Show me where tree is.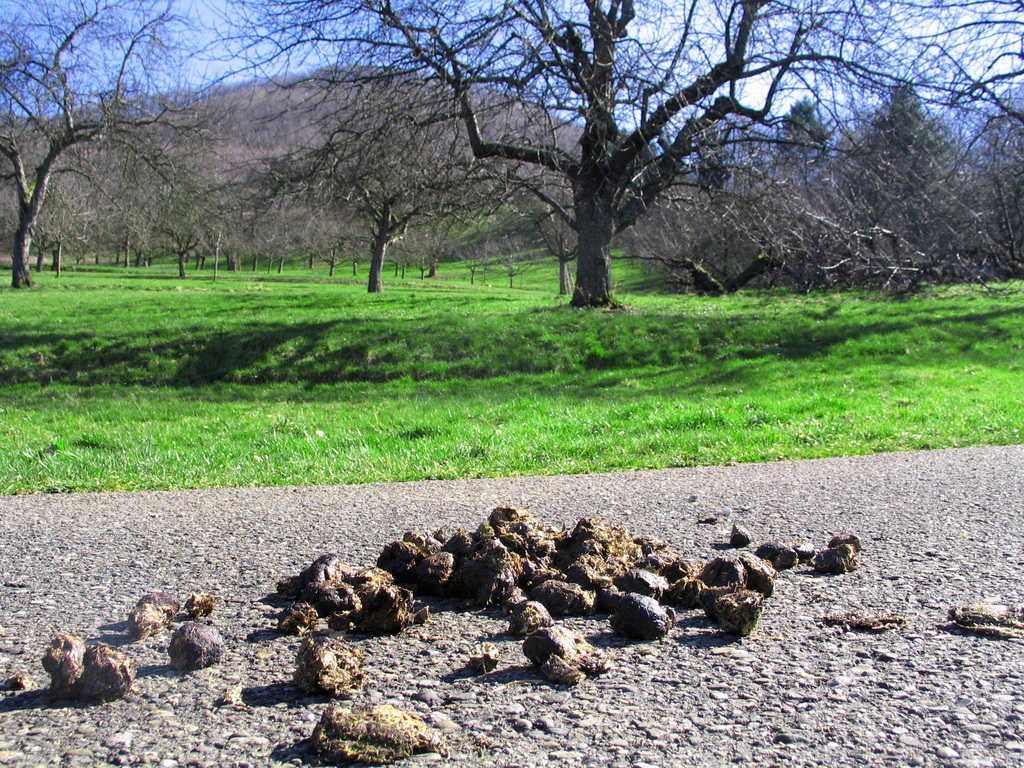
tree is at <region>0, 0, 251, 291</region>.
